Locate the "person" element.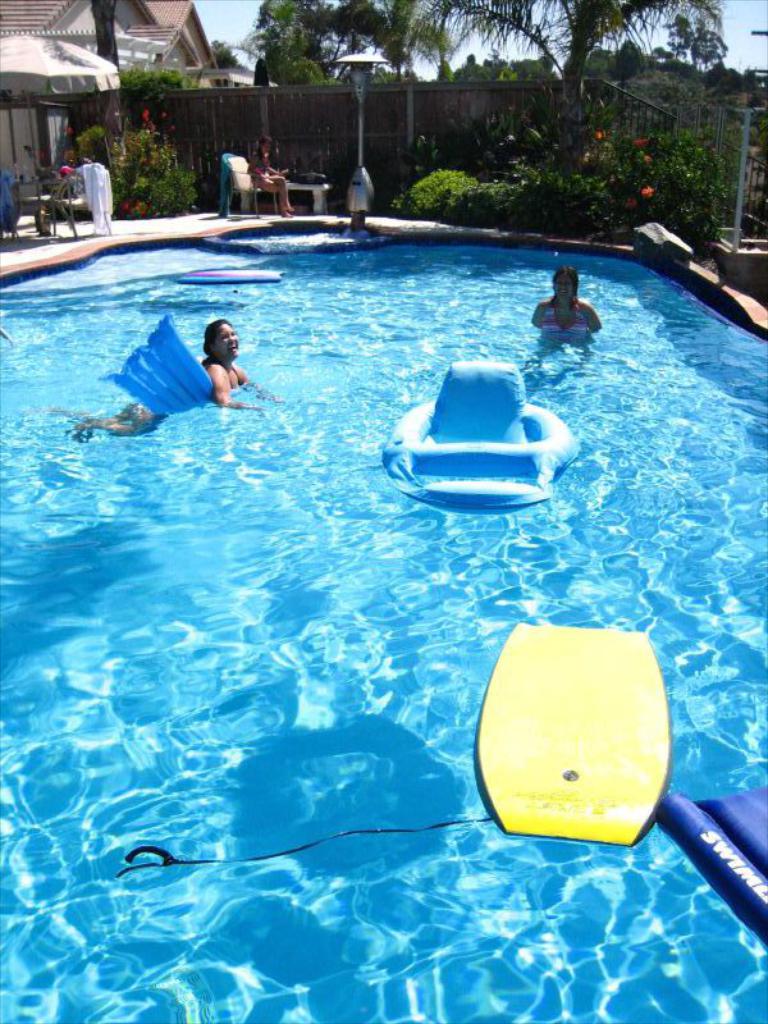
Element bbox: <bbox>38, 324, 291, 442</bbox>.
